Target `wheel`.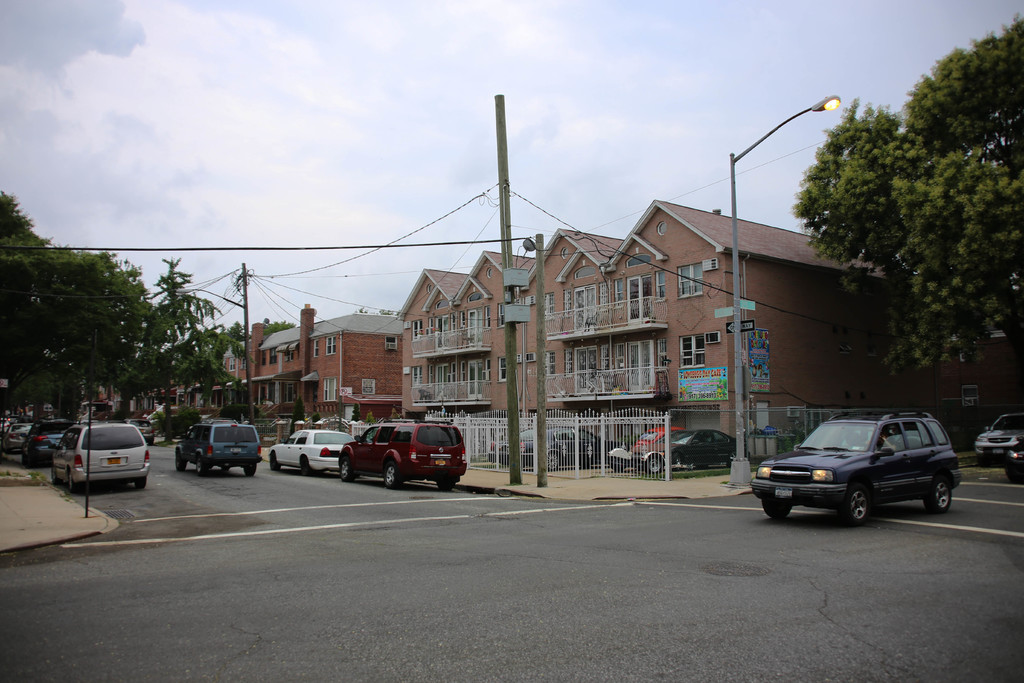
Target region: <region>924, 472, 952, 513</region>.
